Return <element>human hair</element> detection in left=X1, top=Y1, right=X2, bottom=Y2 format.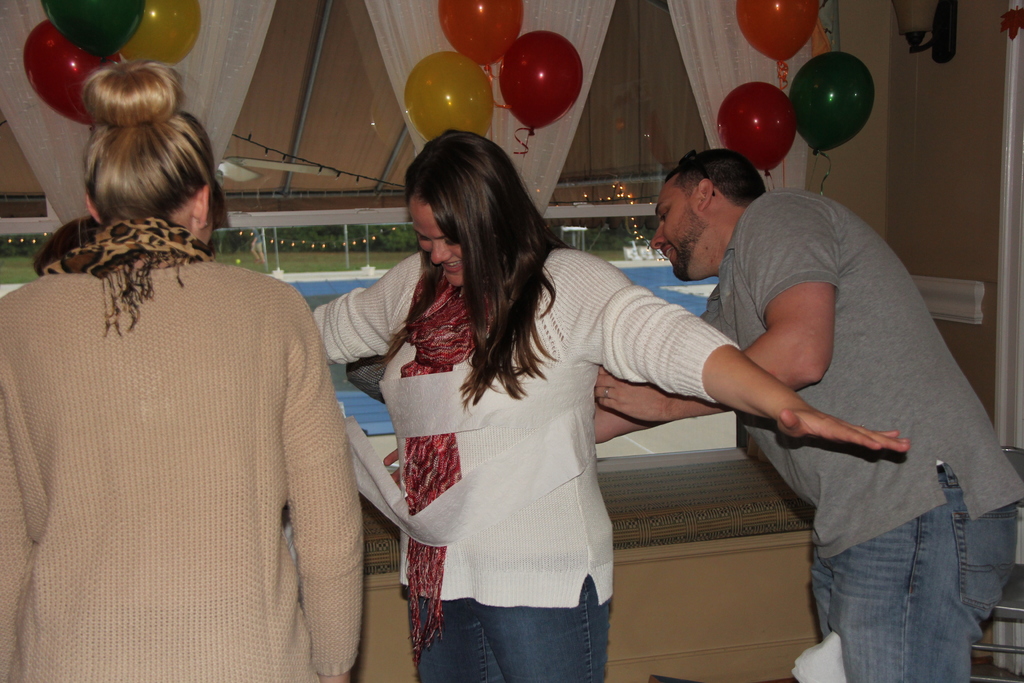
left=372, top=127, right=566, bottom=413.
